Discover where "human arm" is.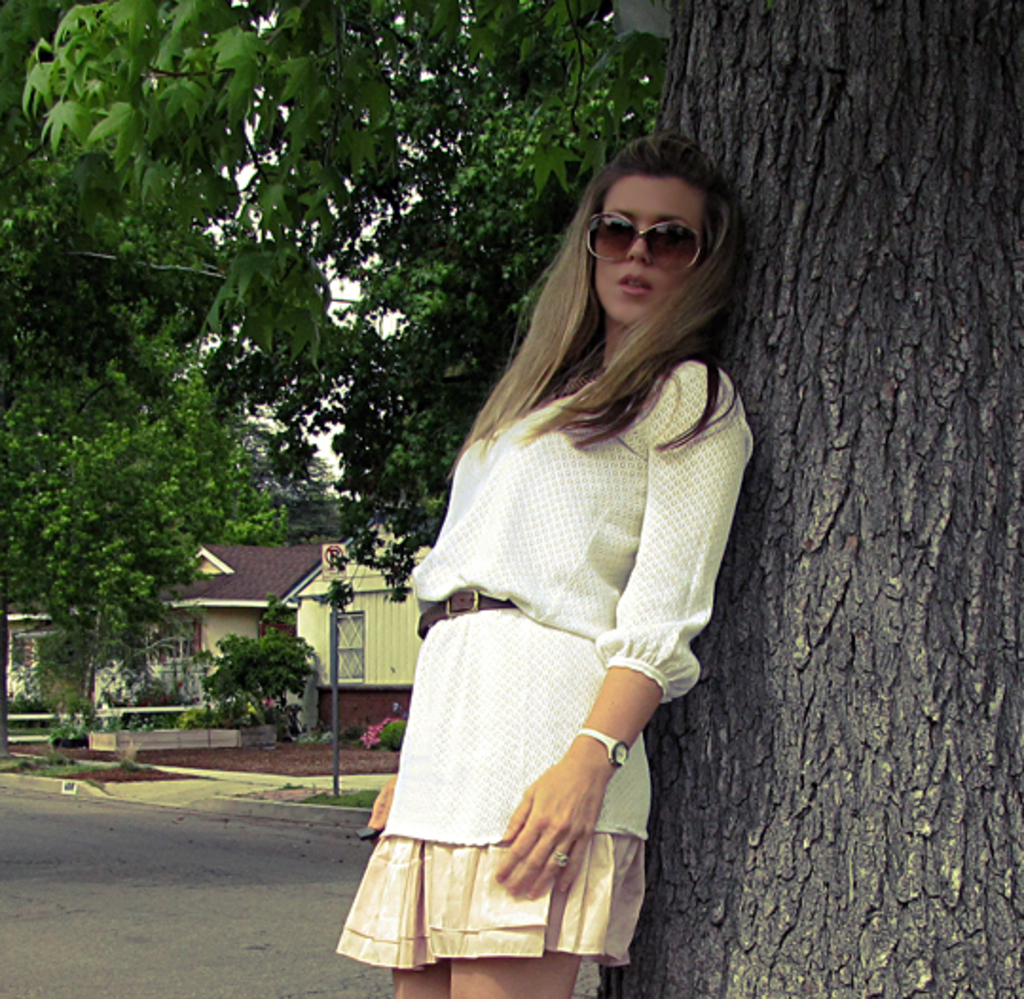
Discovered at (x1=366, y1=760, x2=400, y2=838).
